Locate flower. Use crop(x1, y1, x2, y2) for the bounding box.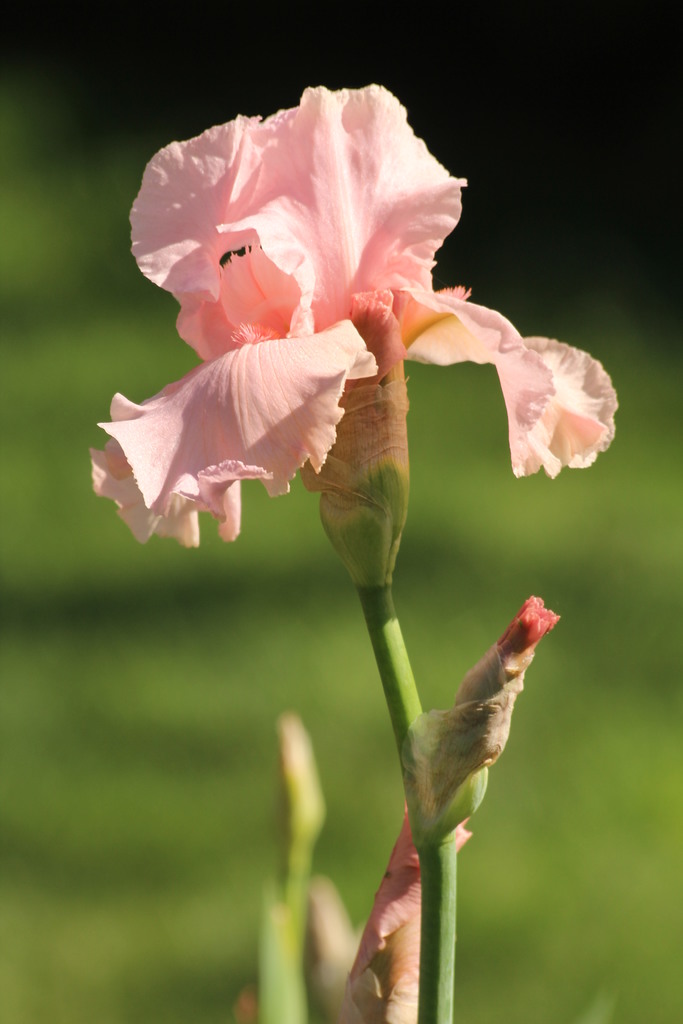
crop(99, 129, 576, 667).
